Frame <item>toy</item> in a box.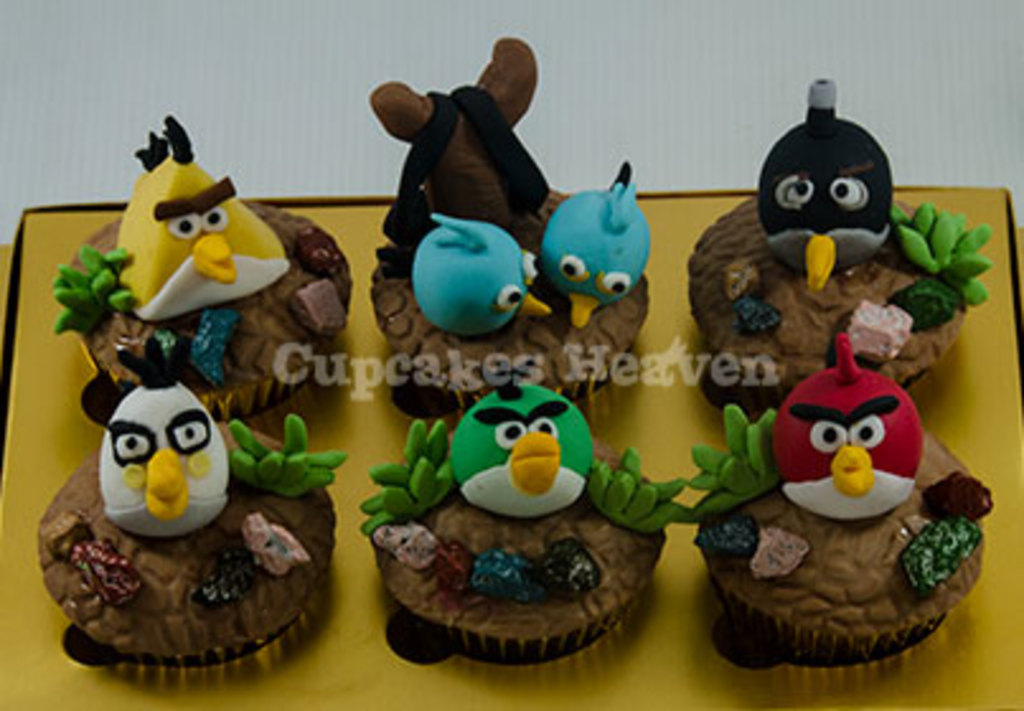
691:71:994:409.
